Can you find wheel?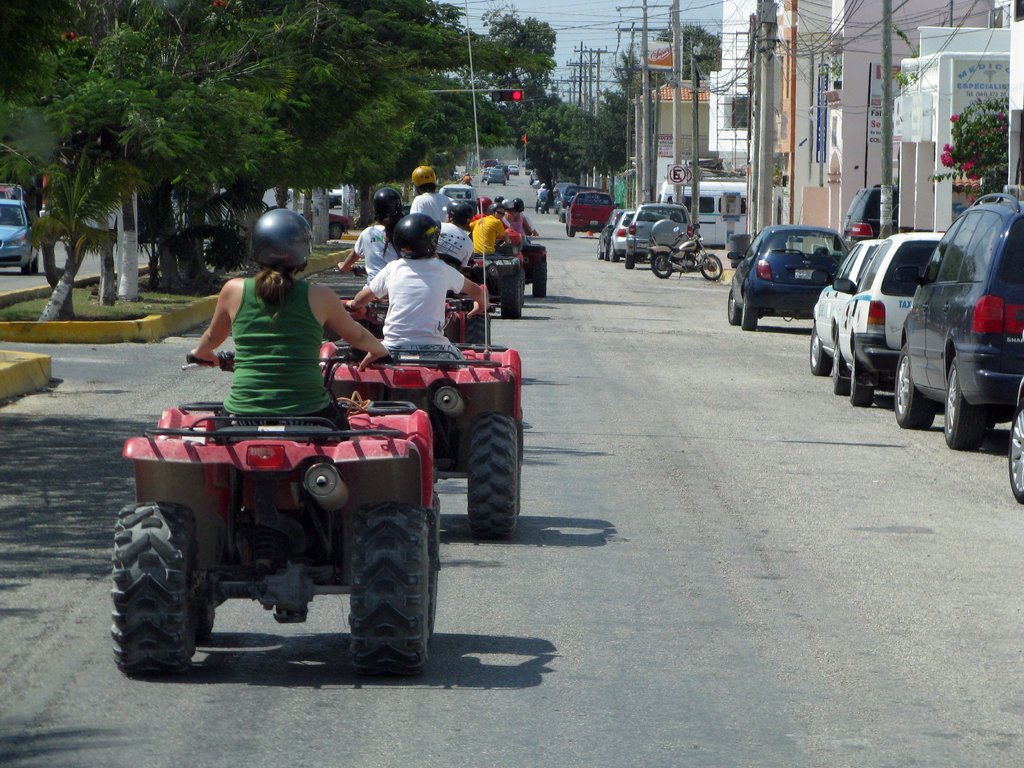
Yes, bounding box: x1=565 y1=224 x2=569 y2=236.
